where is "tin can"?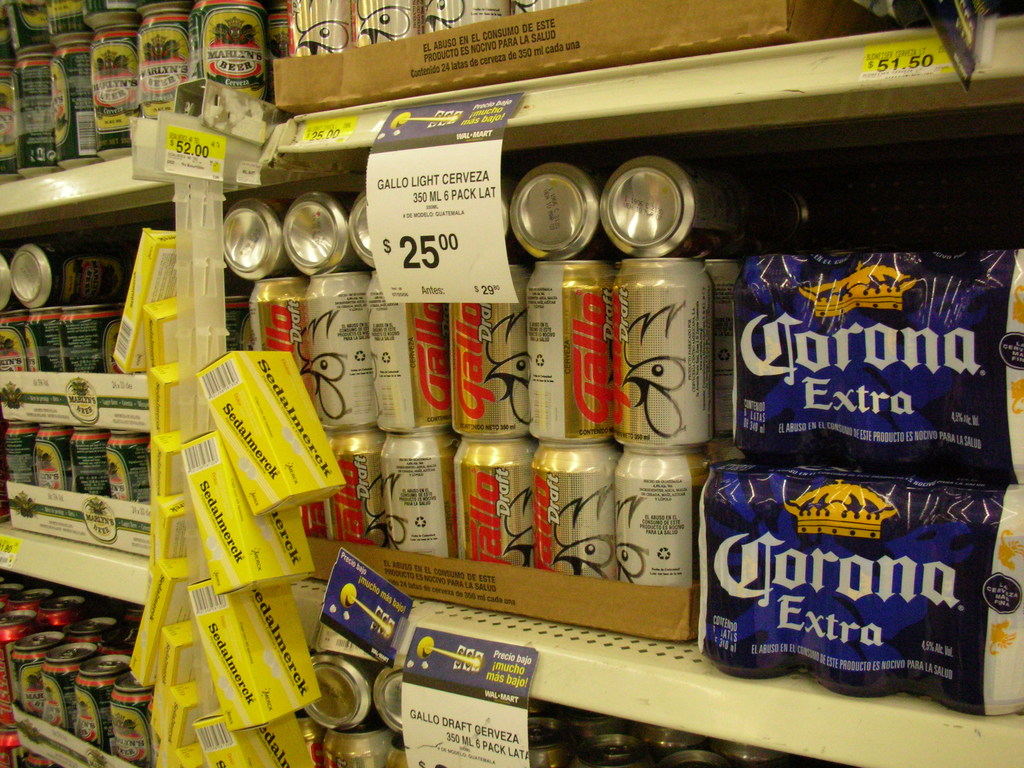
(74,431,106,504).
